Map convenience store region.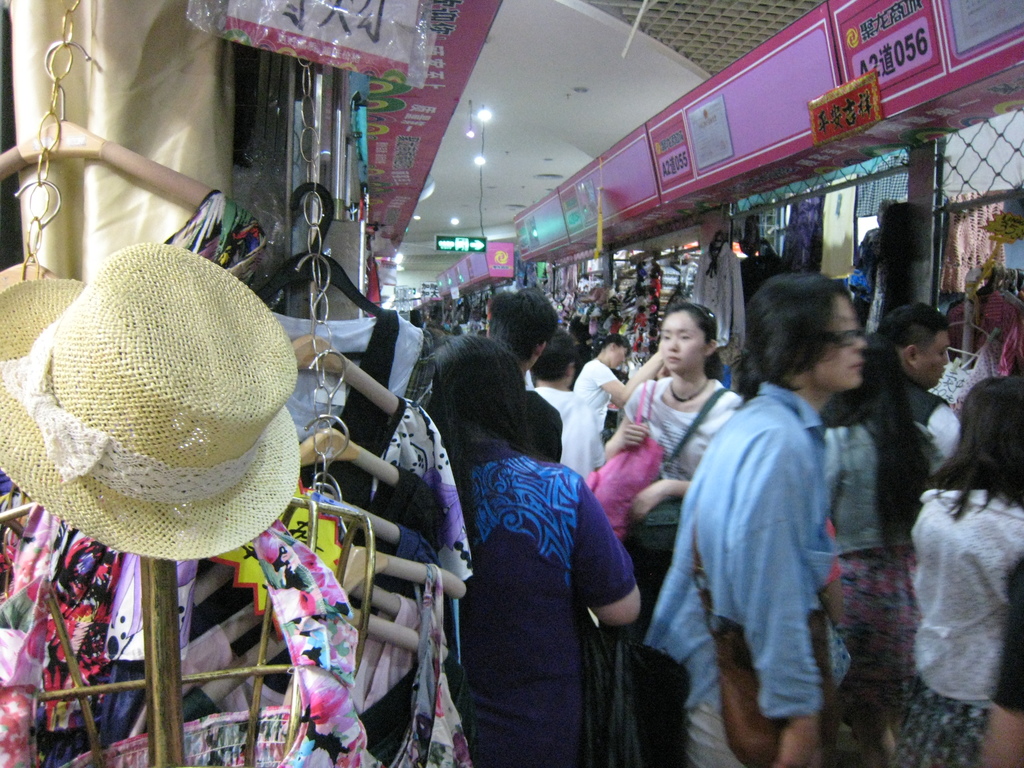
Mapped to Rect(0, 0, 1023, 767).
